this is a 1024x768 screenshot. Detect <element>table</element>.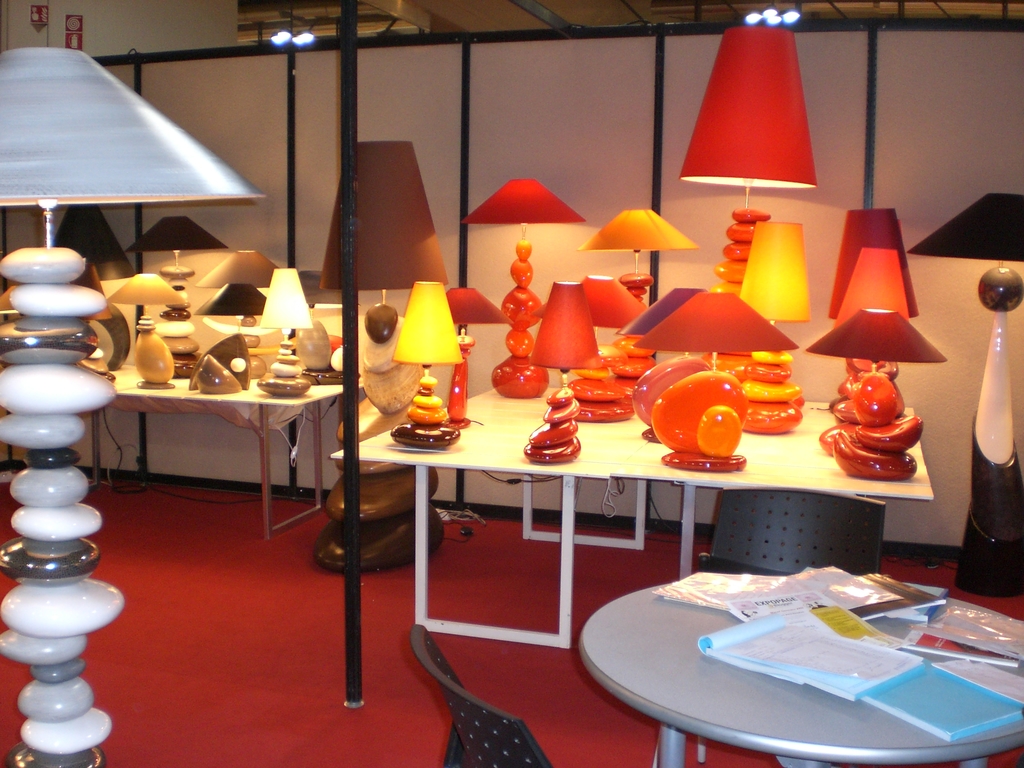
rect(324, 361, 933, 653).
